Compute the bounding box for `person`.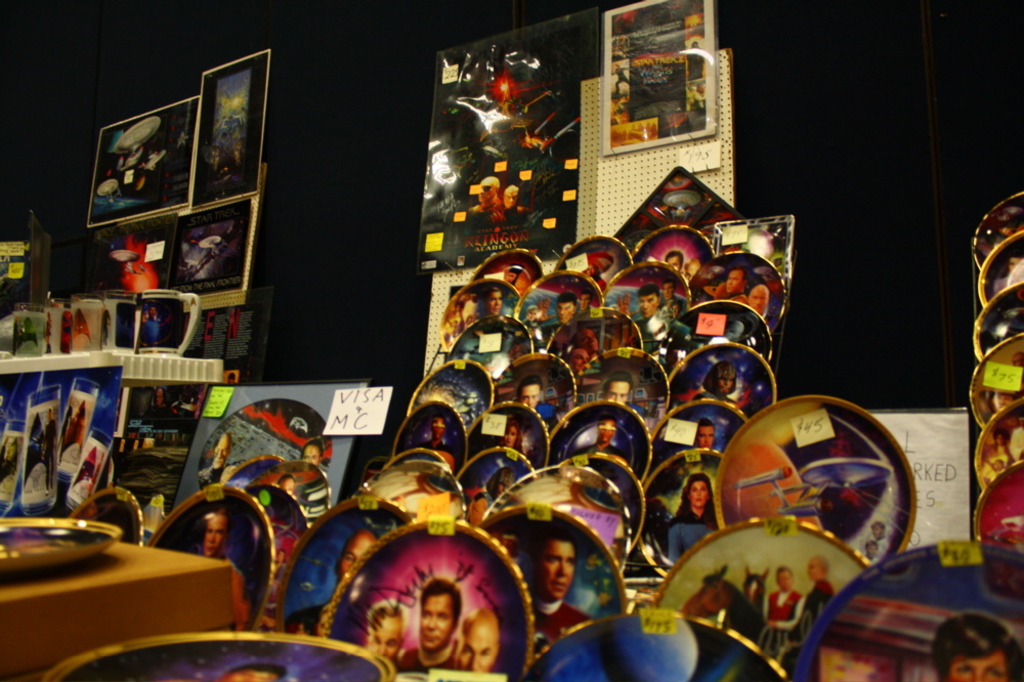
x1=218, y1=666, x2=284, y2=681.
